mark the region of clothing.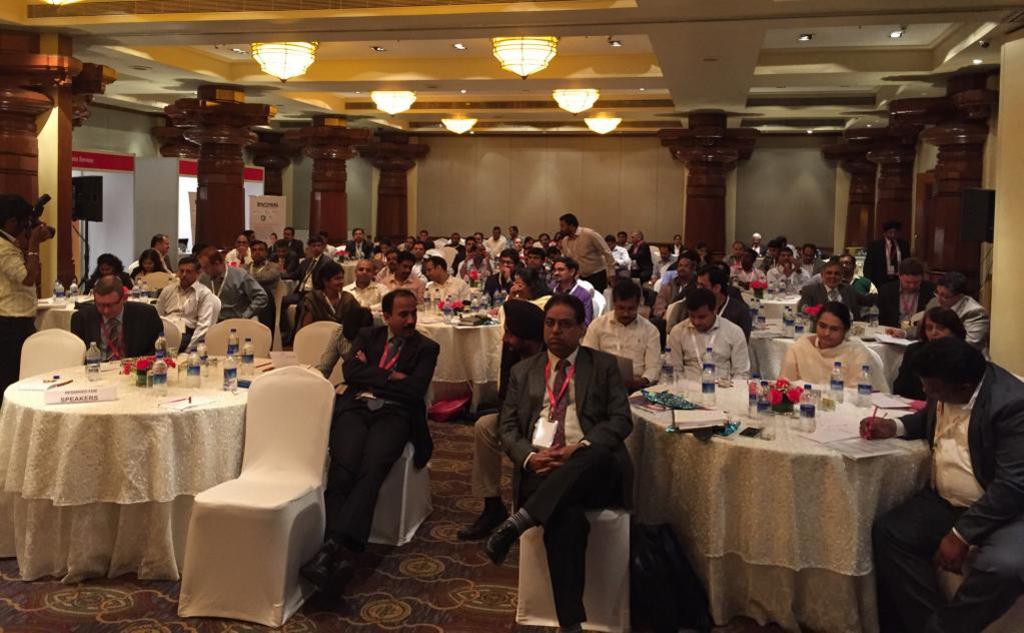
Region: rect(561, 227, 618, 284).
